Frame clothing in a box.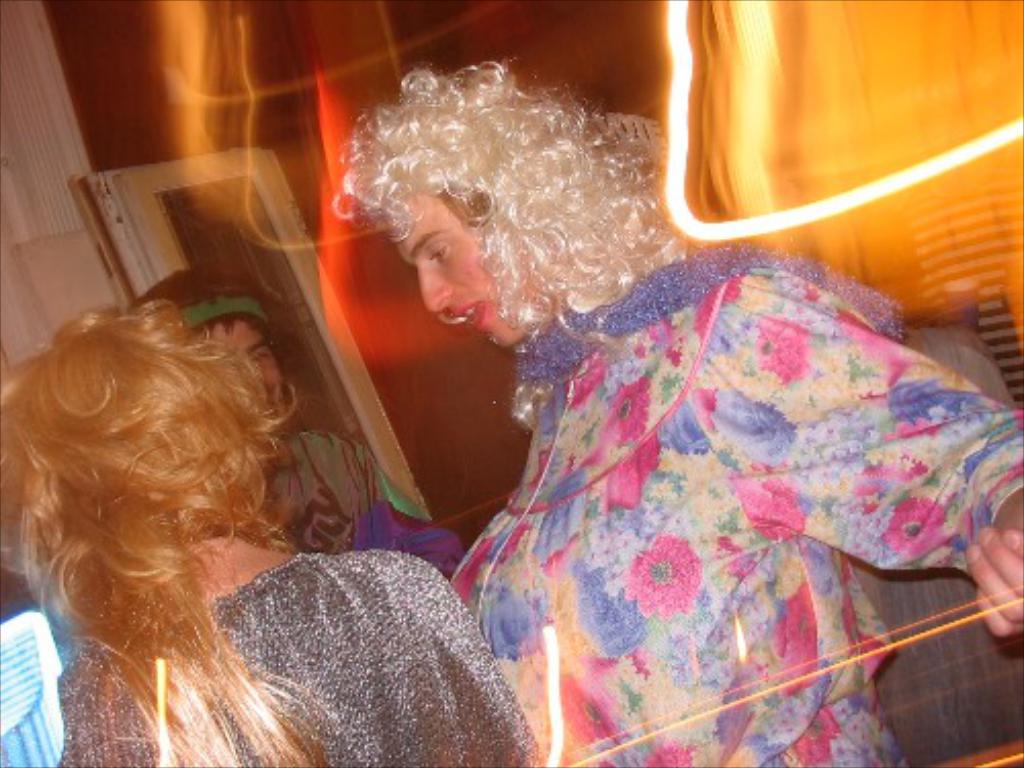
l=455, t=217, r=1010, b=741.
